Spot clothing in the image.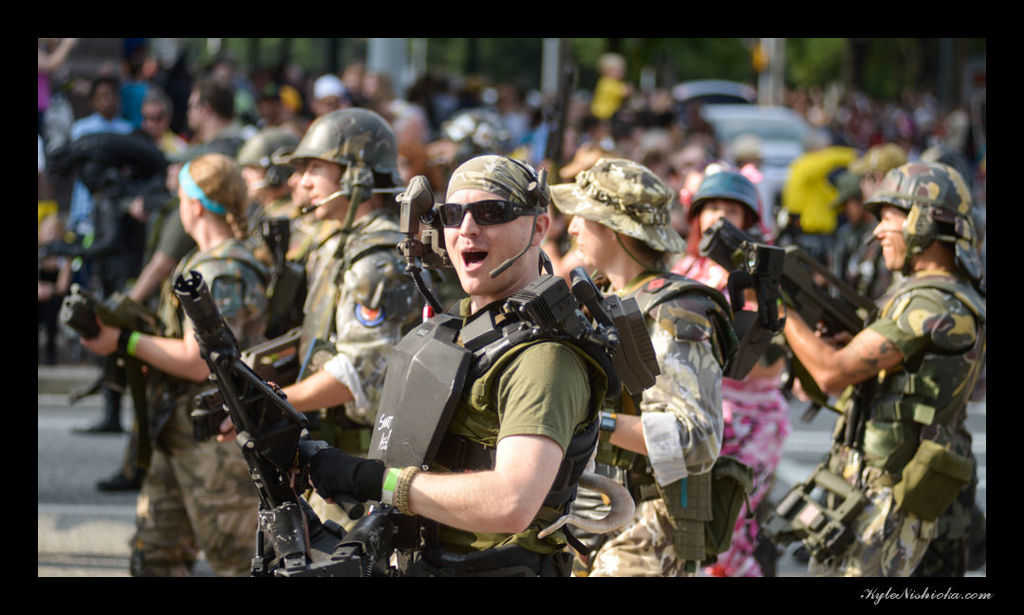
clothing found at crop(827, 276, 990, 581).
